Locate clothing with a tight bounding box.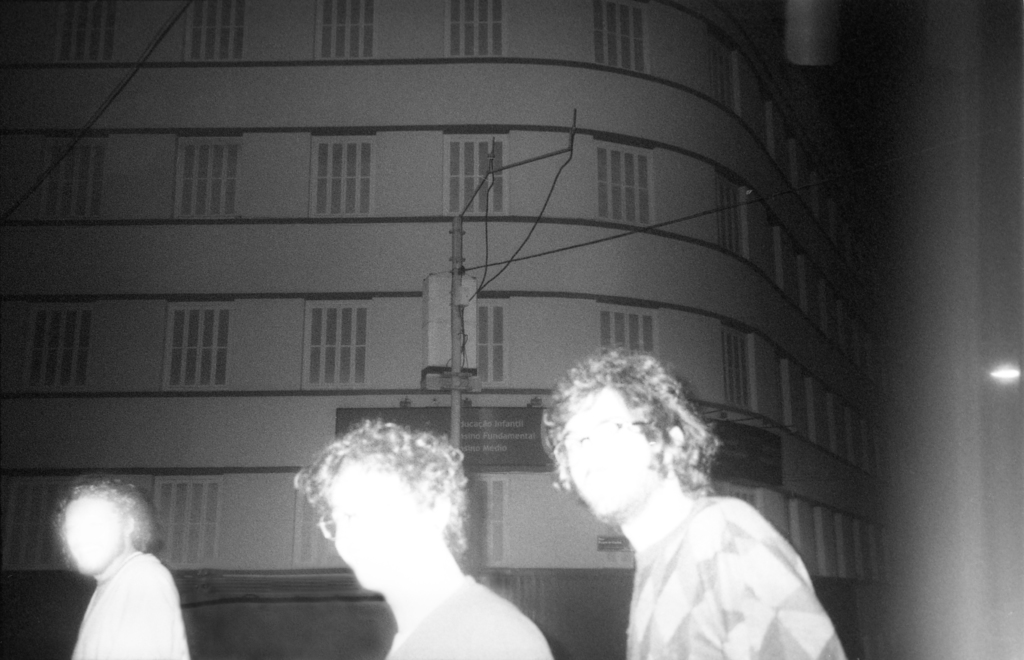
locate(387, 577, 556, 659).
